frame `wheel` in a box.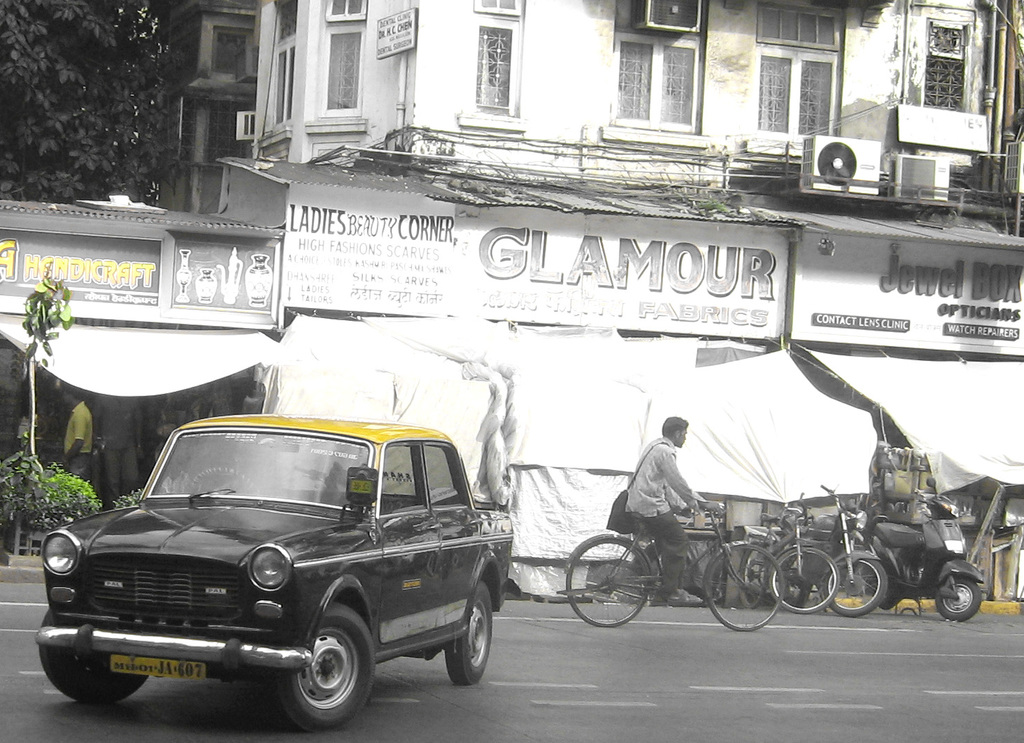
(x1=770, y1=546, x2=839, y2=615).
